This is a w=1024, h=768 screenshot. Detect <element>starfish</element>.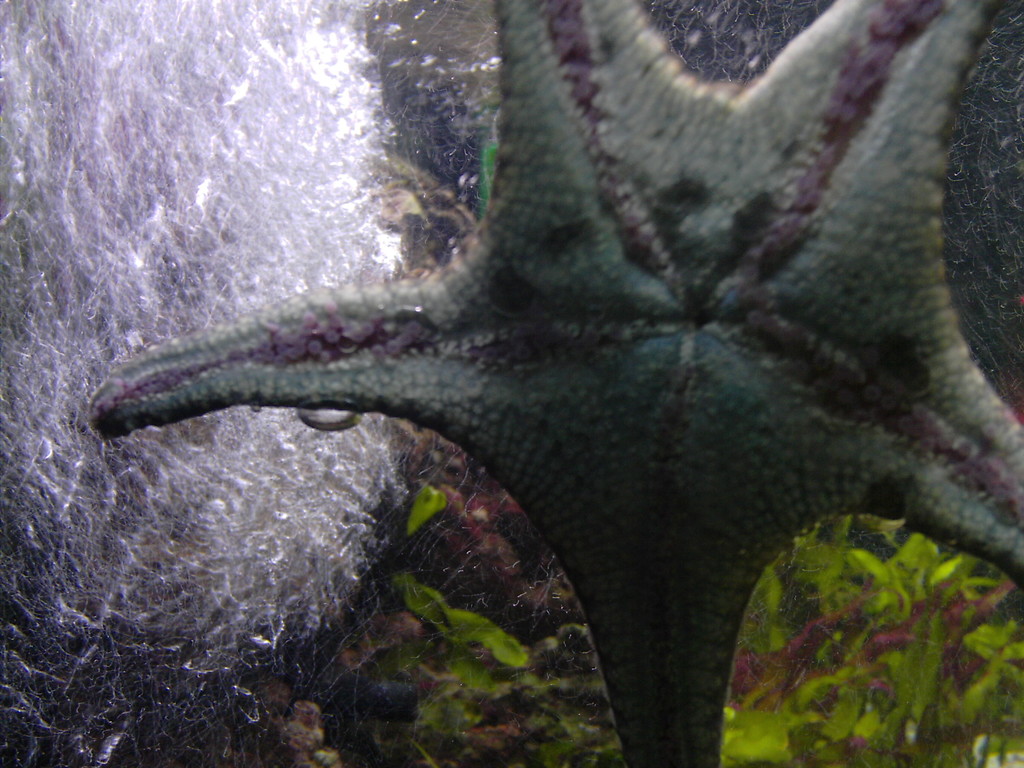
select_region(88, 0, 1023, 767).
